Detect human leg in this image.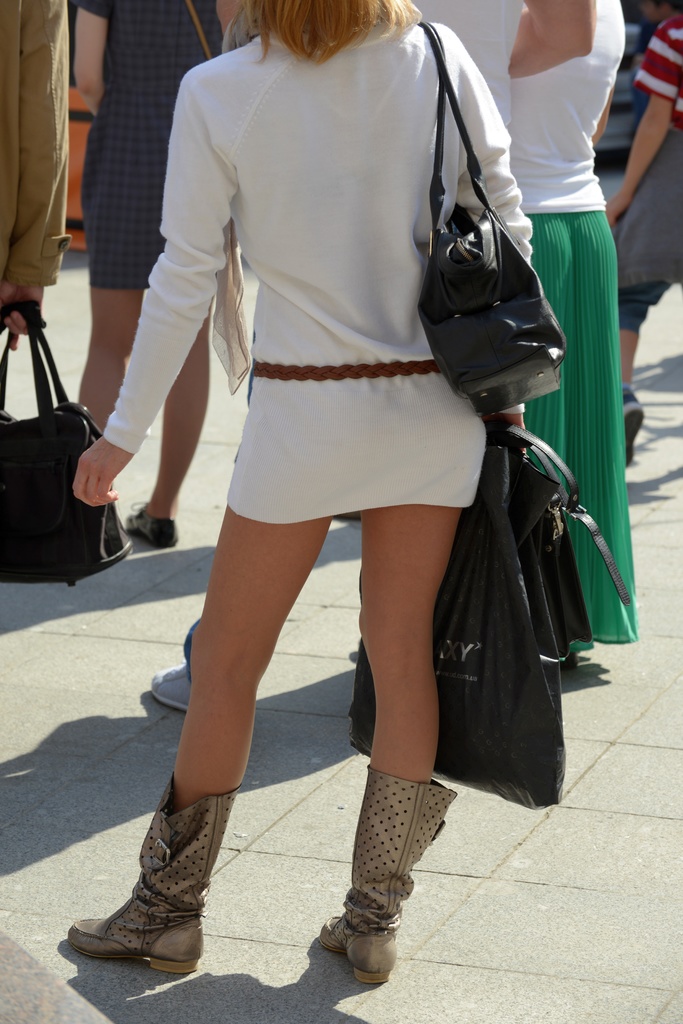
Detection: (68, 391, 338, 972).
